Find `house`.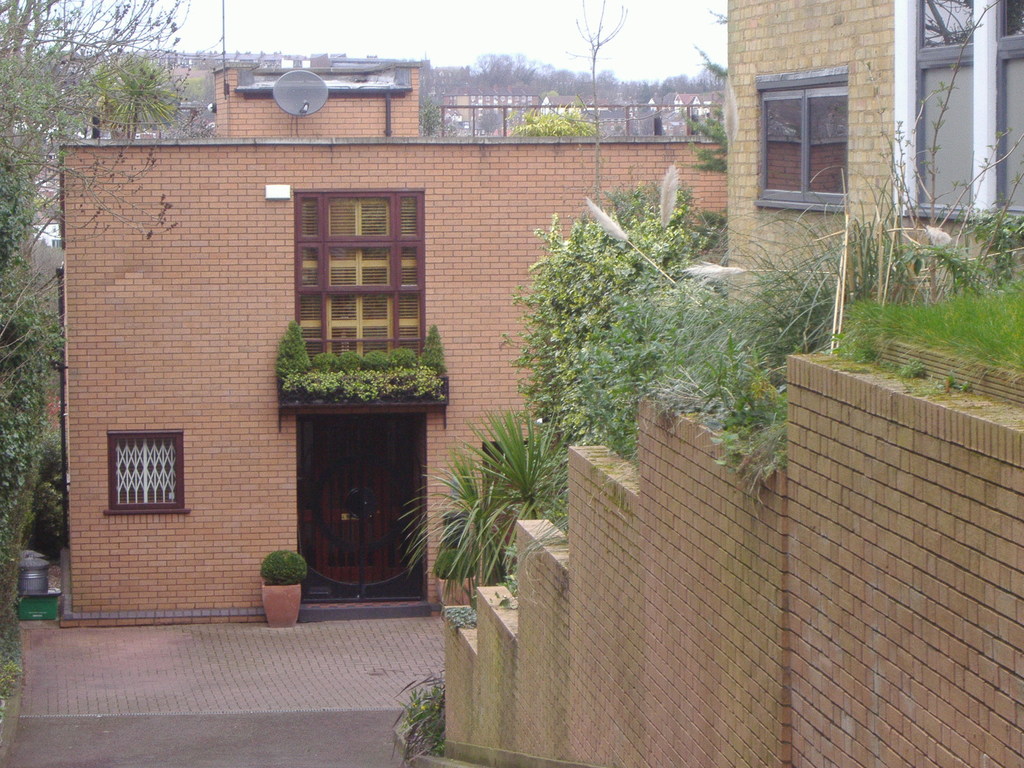
<region>56, 65, 727, 625</region>.
